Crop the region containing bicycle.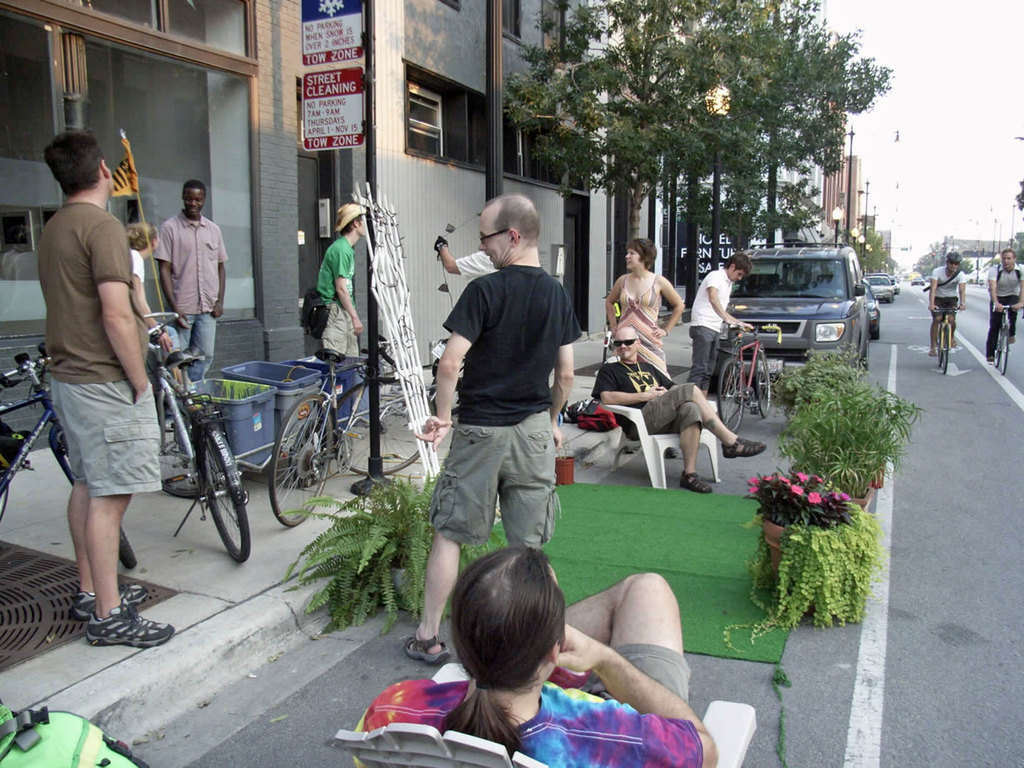
Crop region: [x1=995, y1=304, x2=1023, y2=378].
